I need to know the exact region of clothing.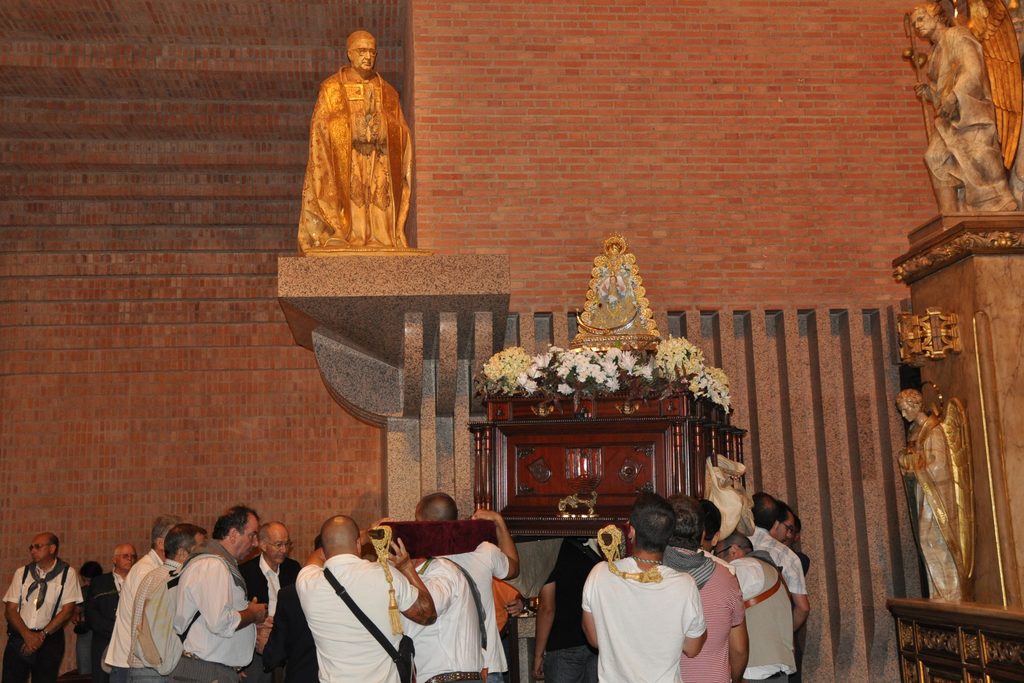
Region: BBox(100, 547, 163, 682).
